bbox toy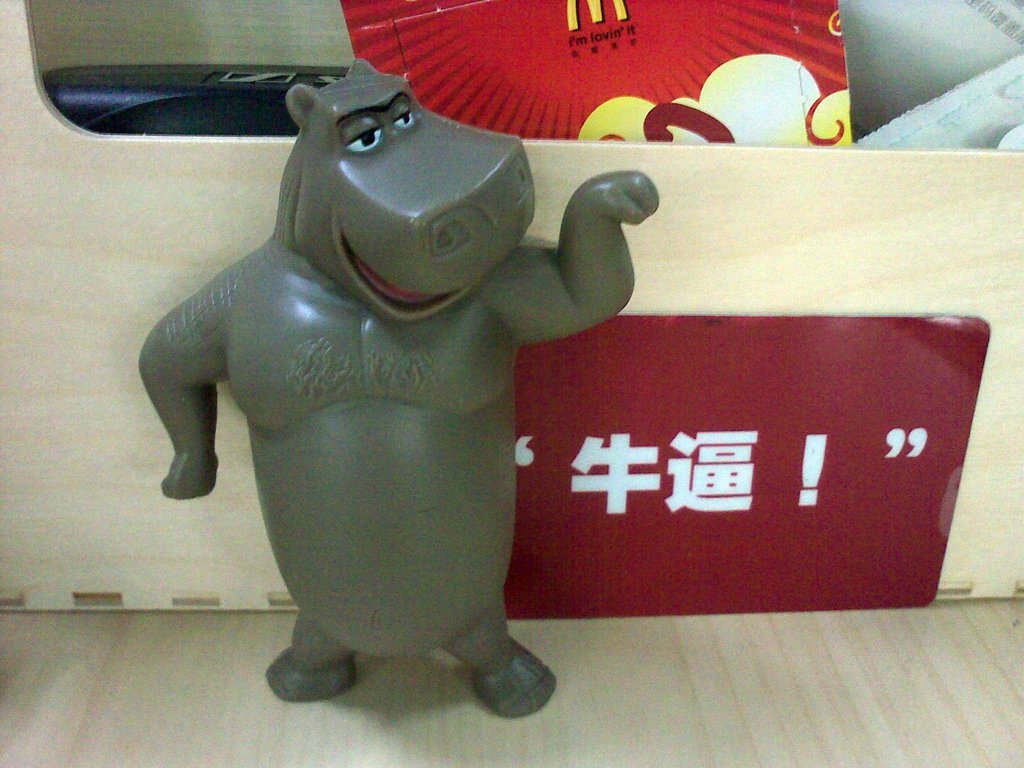
131,105,687,714
